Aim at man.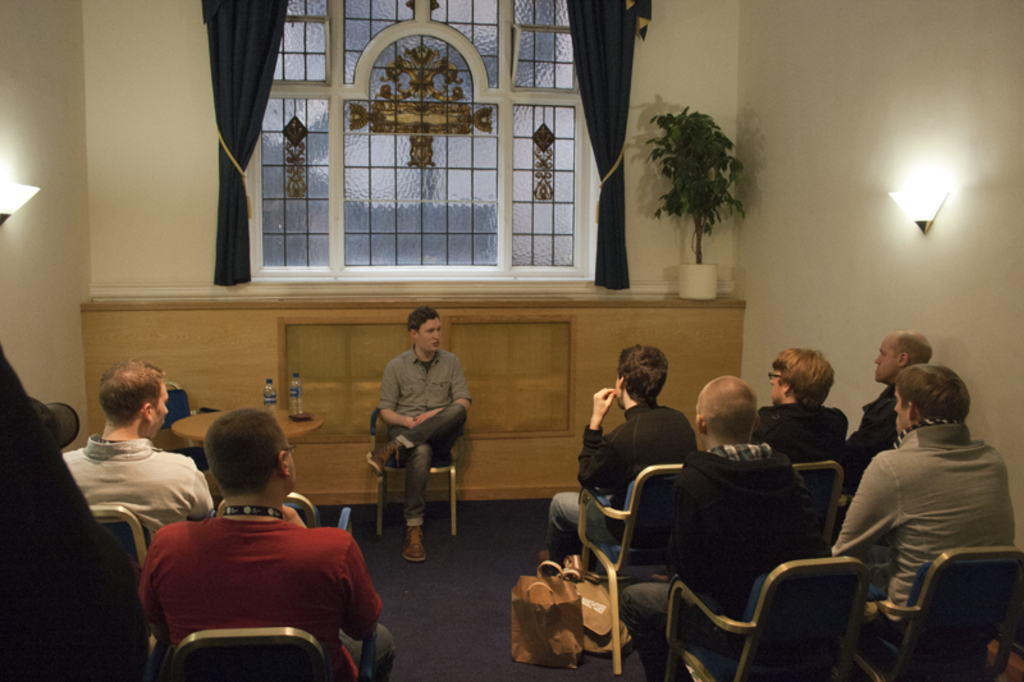
Aimed at 140:411:396:681.
